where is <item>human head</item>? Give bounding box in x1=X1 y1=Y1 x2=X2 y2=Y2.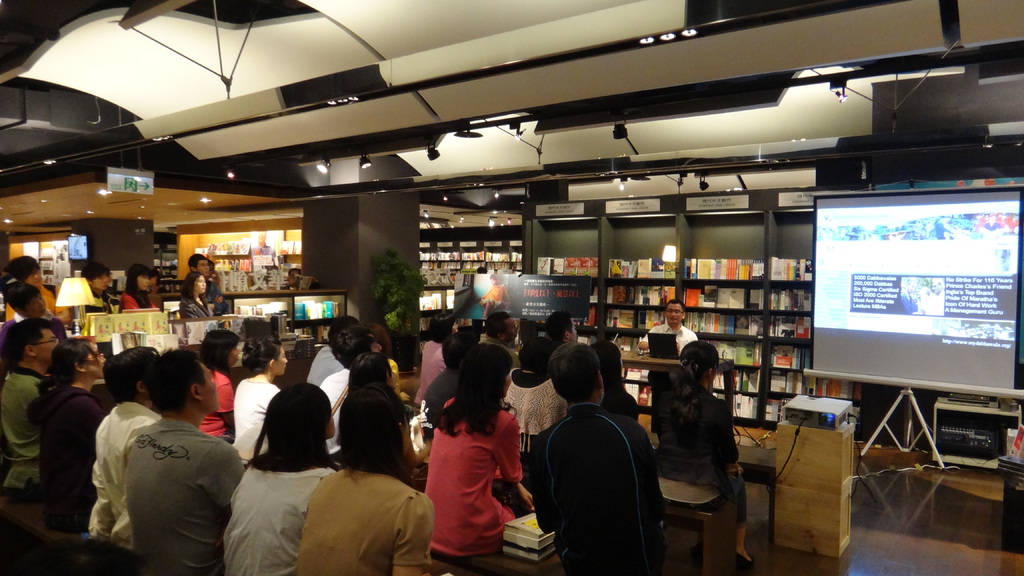
x1=264 y1=382 x2=337 y2=444.
